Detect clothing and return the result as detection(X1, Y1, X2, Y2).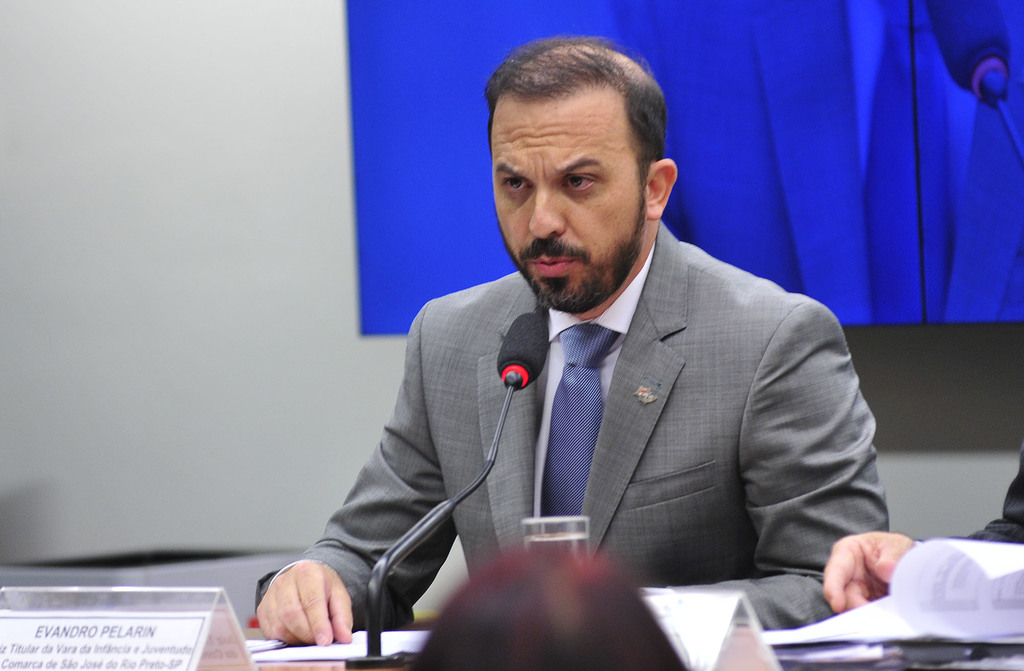
detection(256, 216, 890, 631).
